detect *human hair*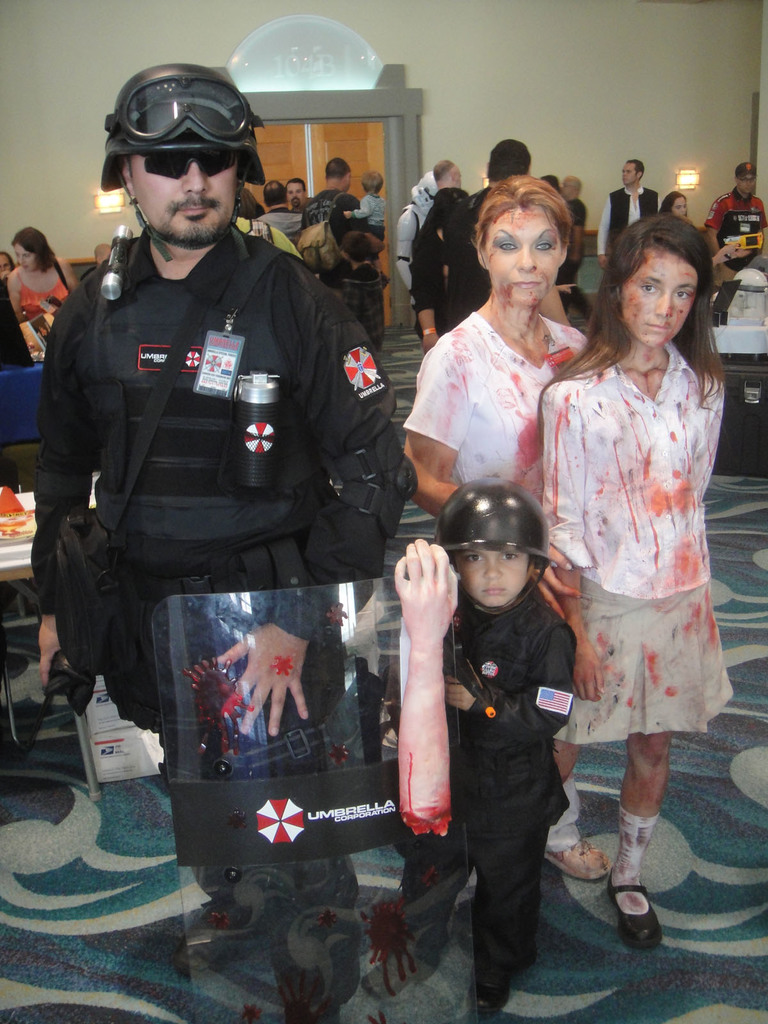
[x1=324, y1=158, x2=355, y2=177]
